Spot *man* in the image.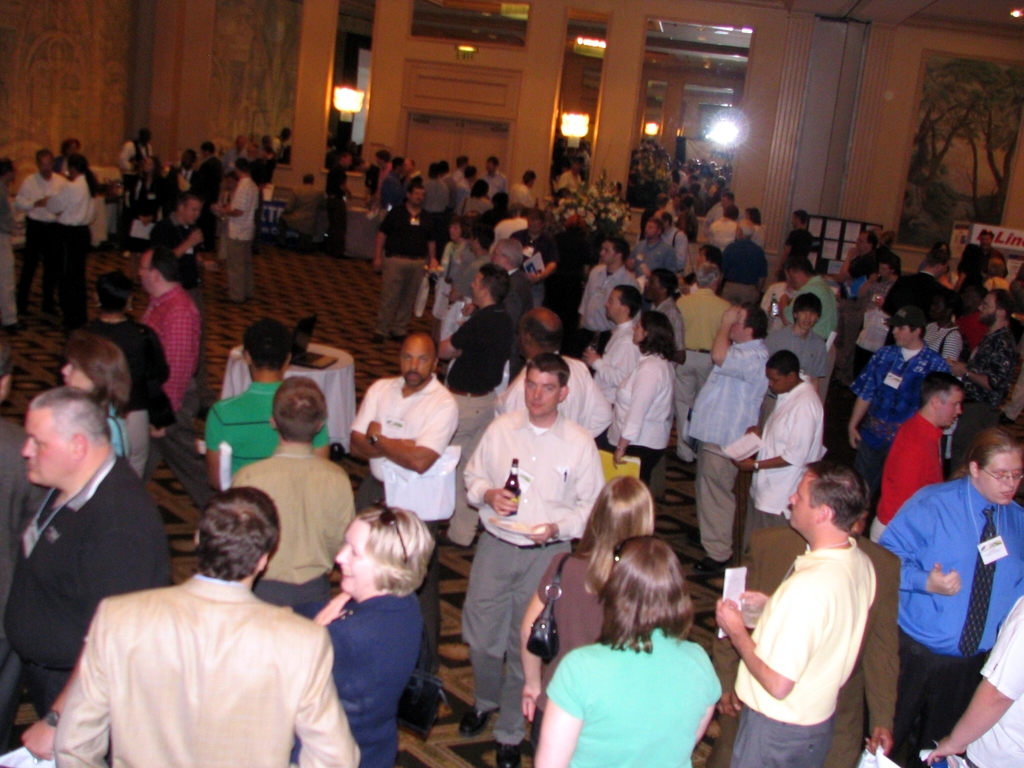
*man* found at box(943, 288, 1022, 459).
